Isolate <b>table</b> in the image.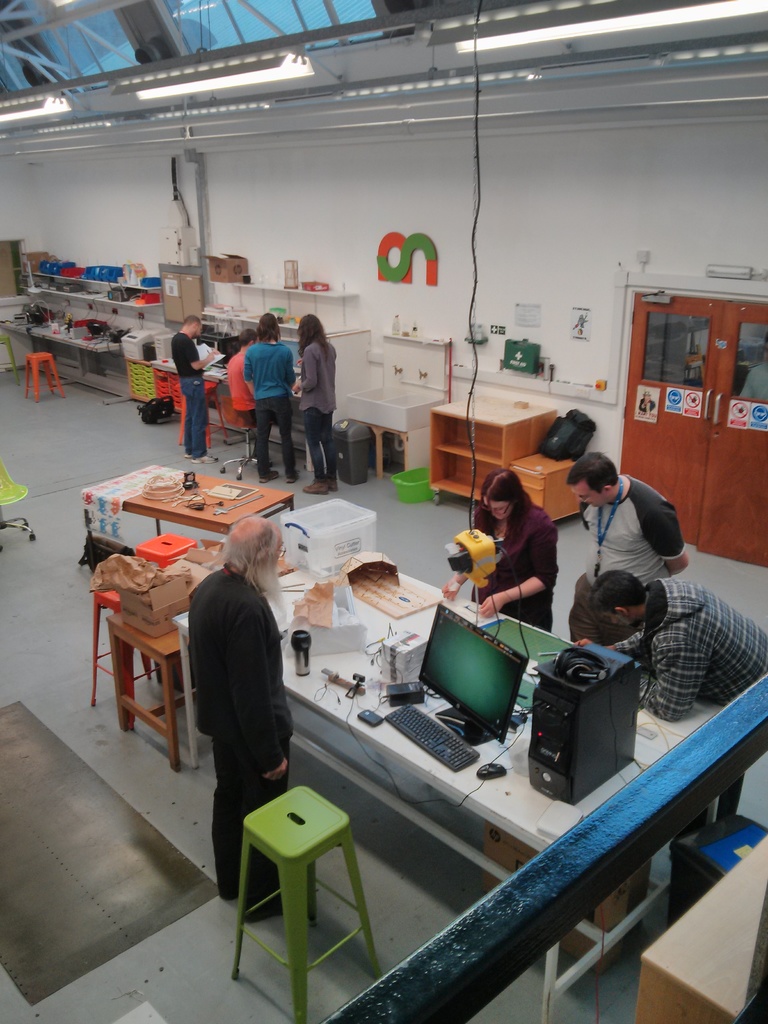
Isolated region: (86,468,292,535).
